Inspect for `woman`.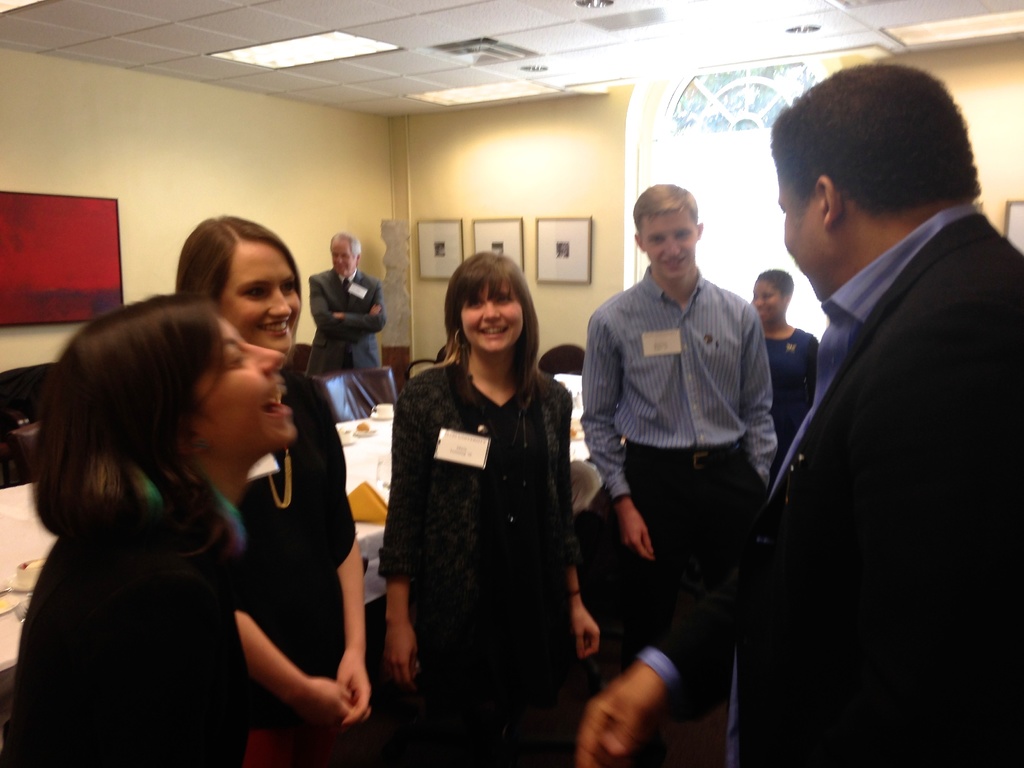
Inspection: {"left": 169, "top": 214, "right": 381, "bottom": 767}.
